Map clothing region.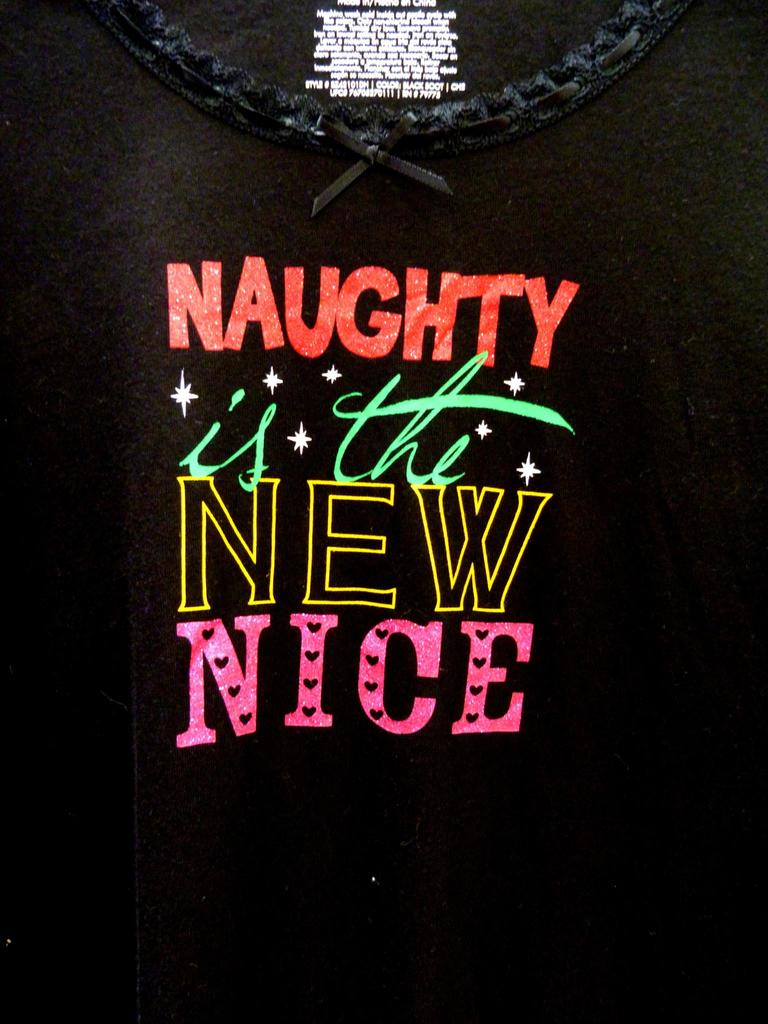
Mapped to [80, 72, 716, 1023].
